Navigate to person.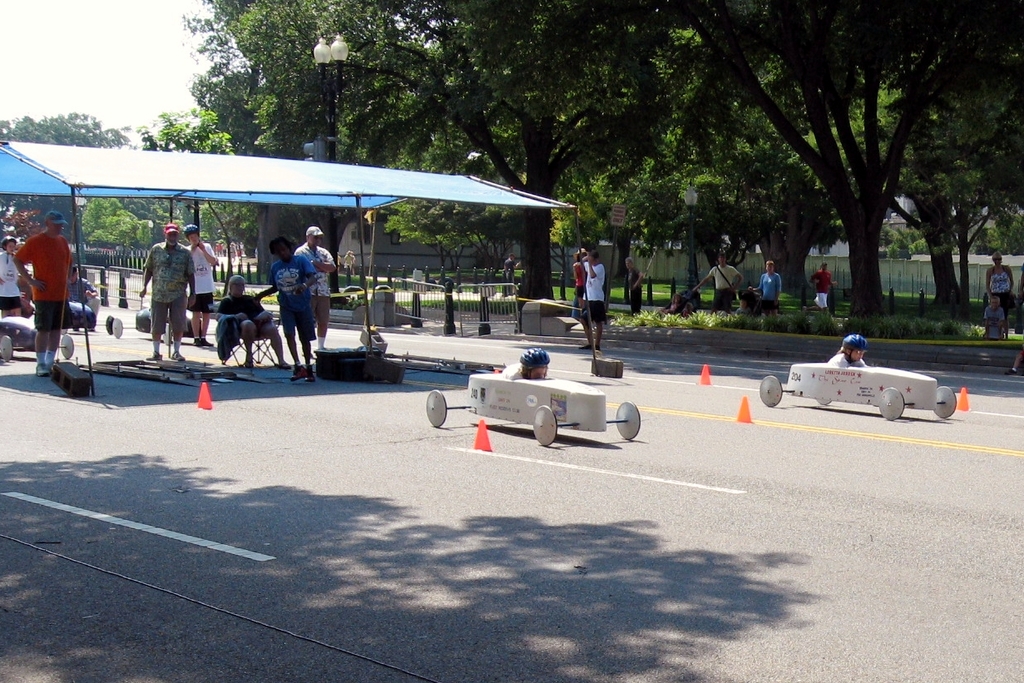
Navigation target: rect(137, 225, 195, 361).
